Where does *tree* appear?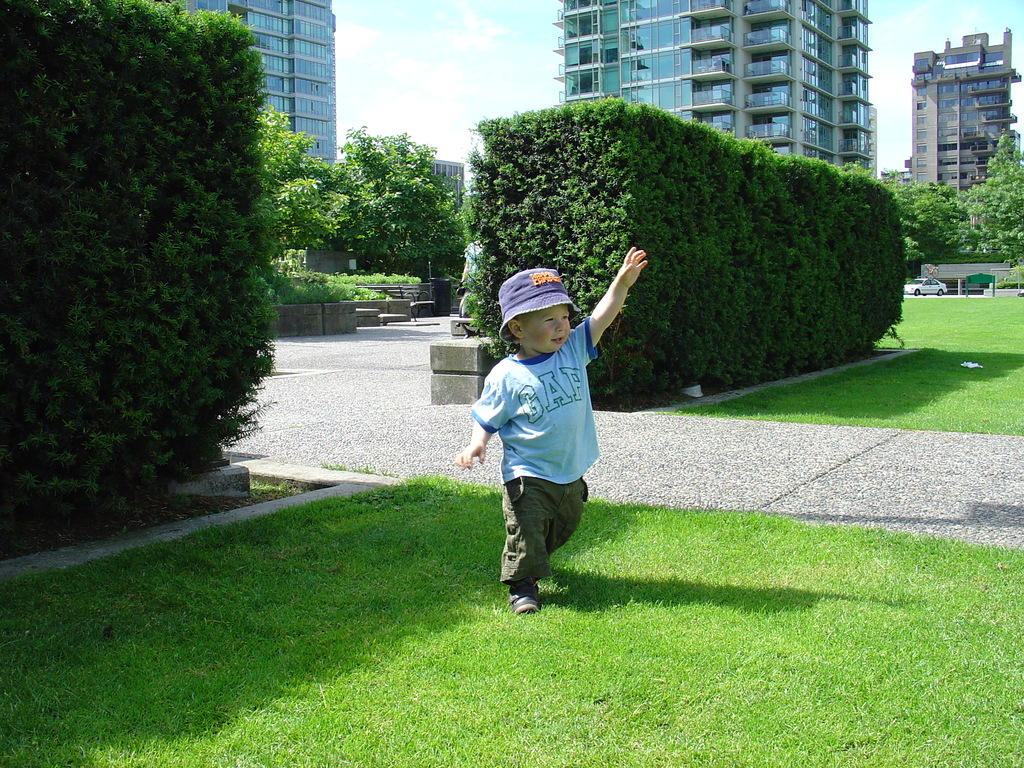
Appears at {"left": 248, "top": 105, "right": 349, "bottom": 248}.
